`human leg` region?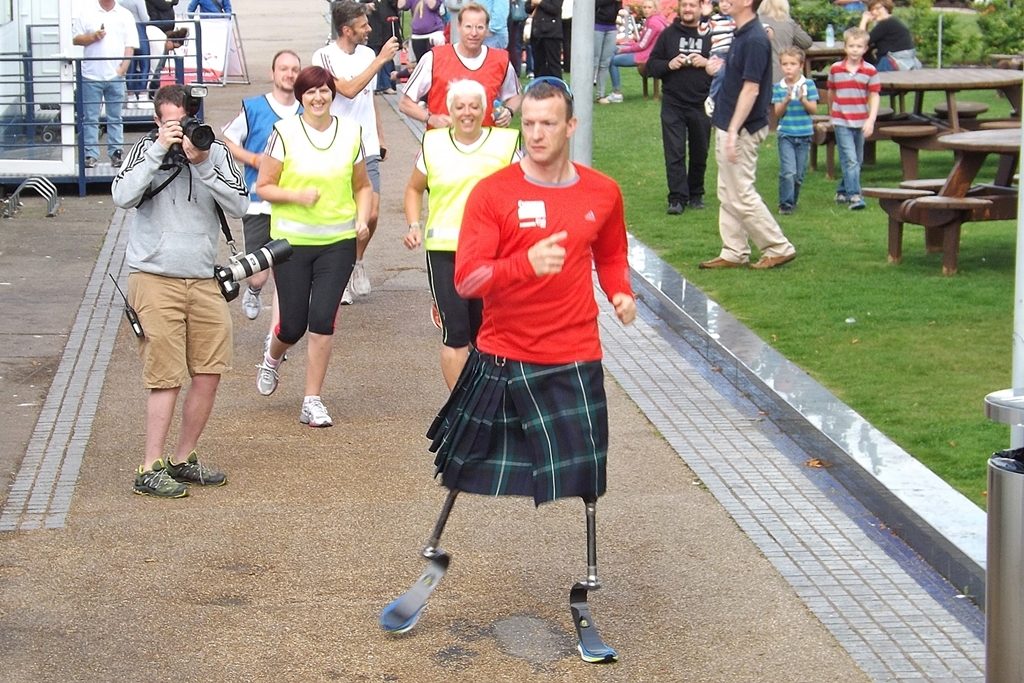
(546, 27, 565, 74)
